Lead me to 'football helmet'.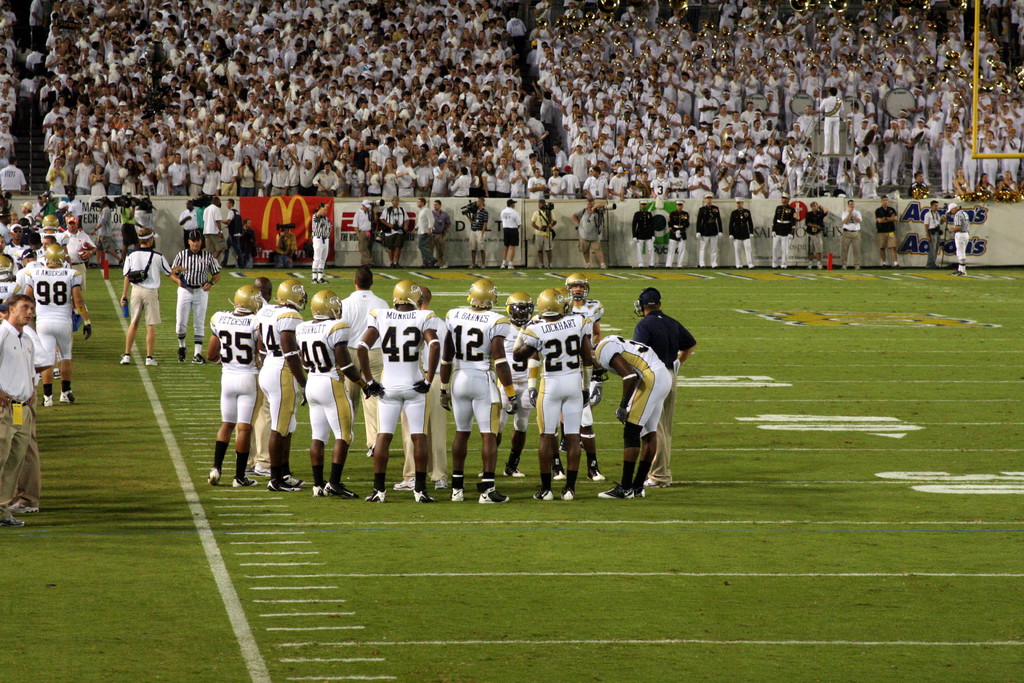
Lead to l=394, t=279, r=425, b=311.
